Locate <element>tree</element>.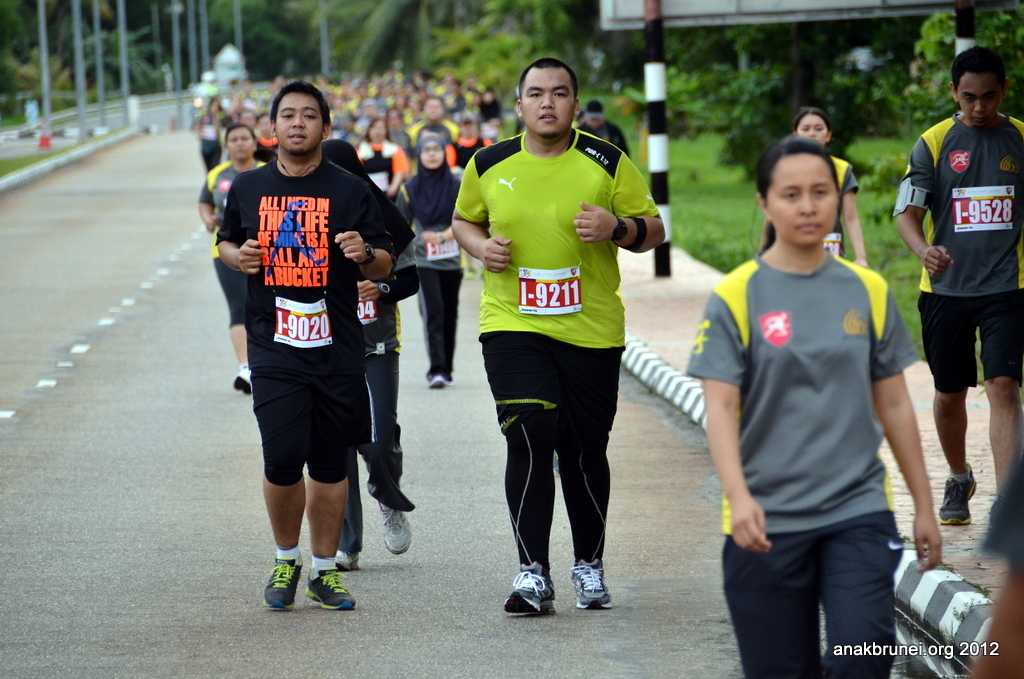
Bounding box: <region>193, 0, 309, 88</region>.
